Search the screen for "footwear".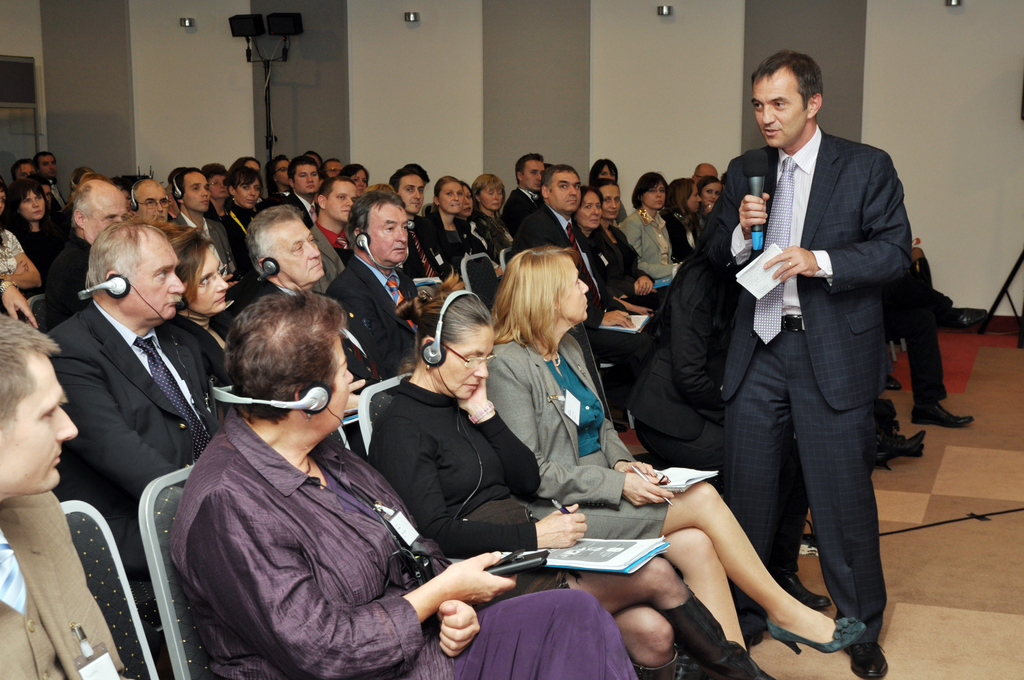
Found at [845,610,886,679].
